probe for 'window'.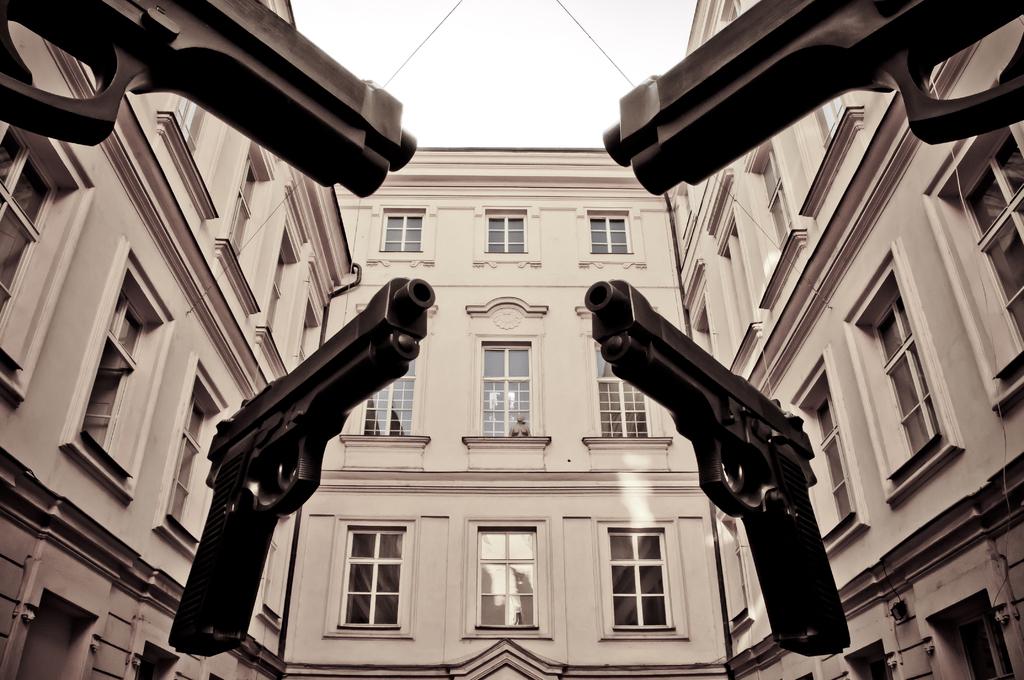
Probe result: 602,340,649,435.
